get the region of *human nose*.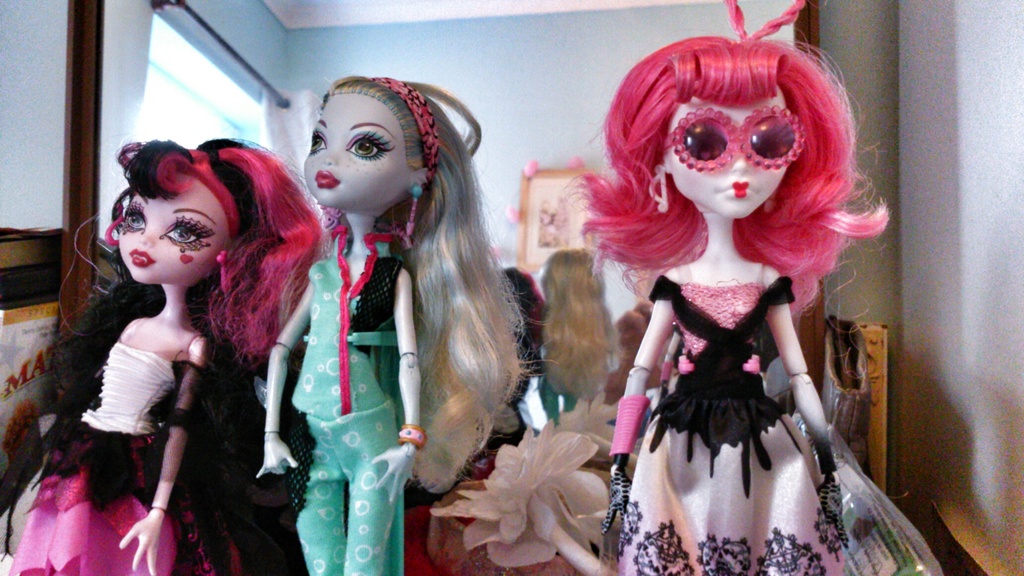
pyautogui.locateOnScreen(138, 230, 150, 242).
